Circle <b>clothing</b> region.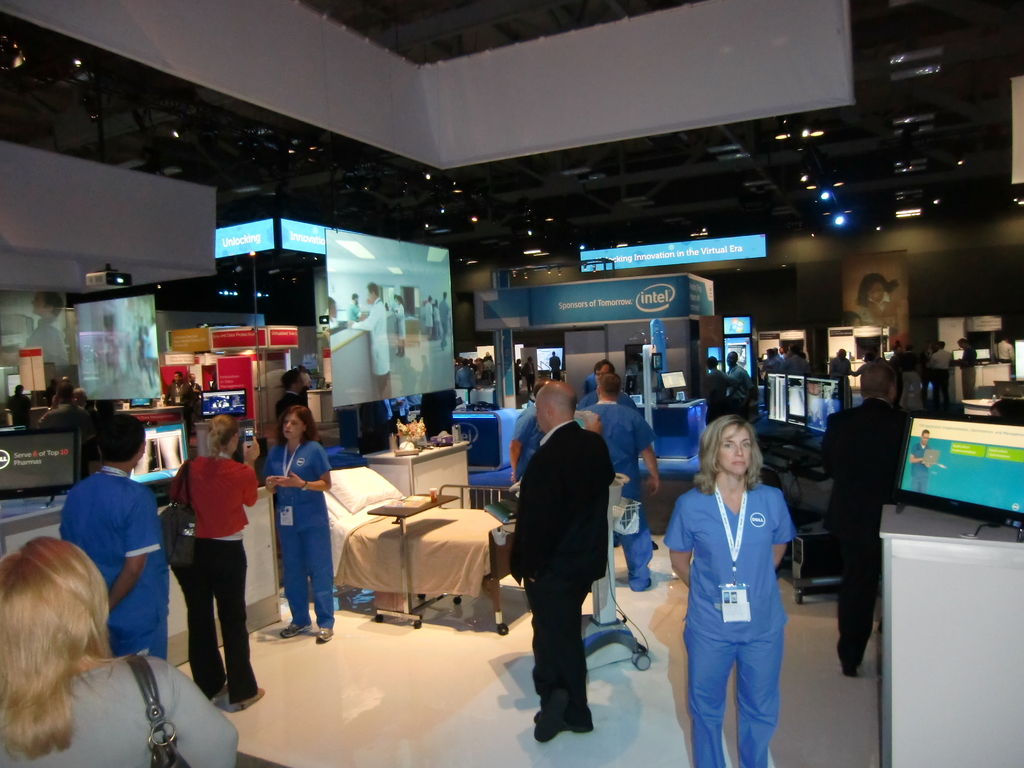
Region: x1=817, y1=399, x2=911, y2=666.
